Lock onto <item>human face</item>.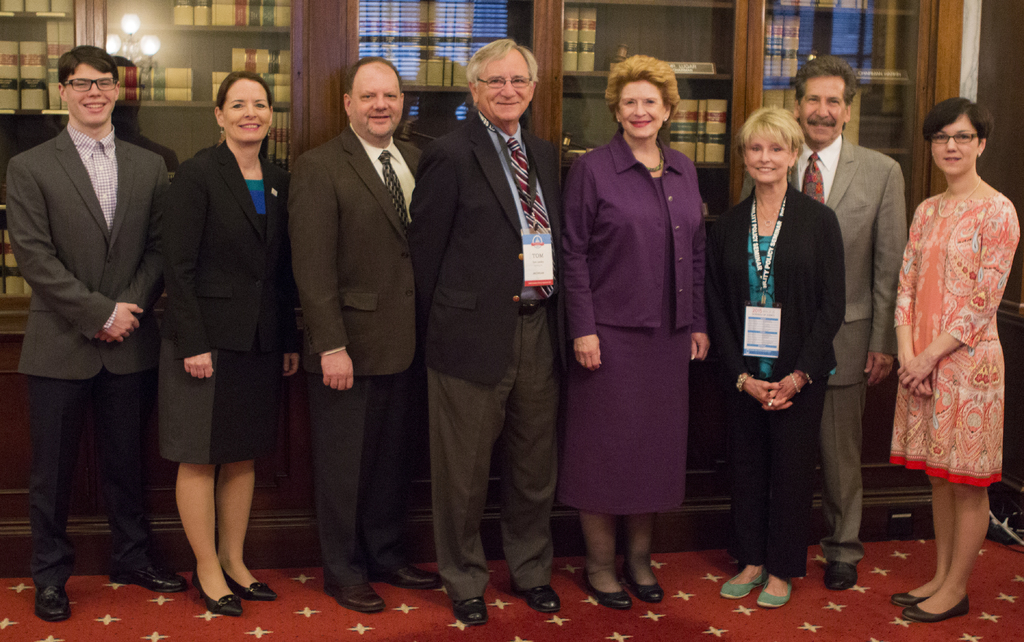
Locked: locate(618, 81, 668, 136).
